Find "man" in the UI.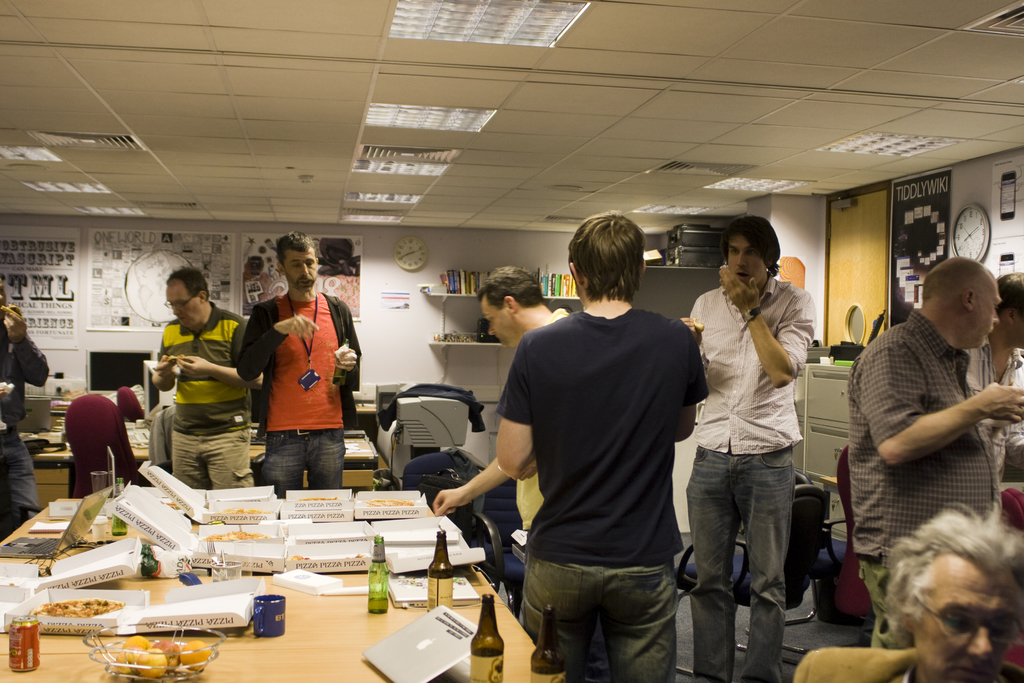
UI element at rect(435, 265, 571, 636).
